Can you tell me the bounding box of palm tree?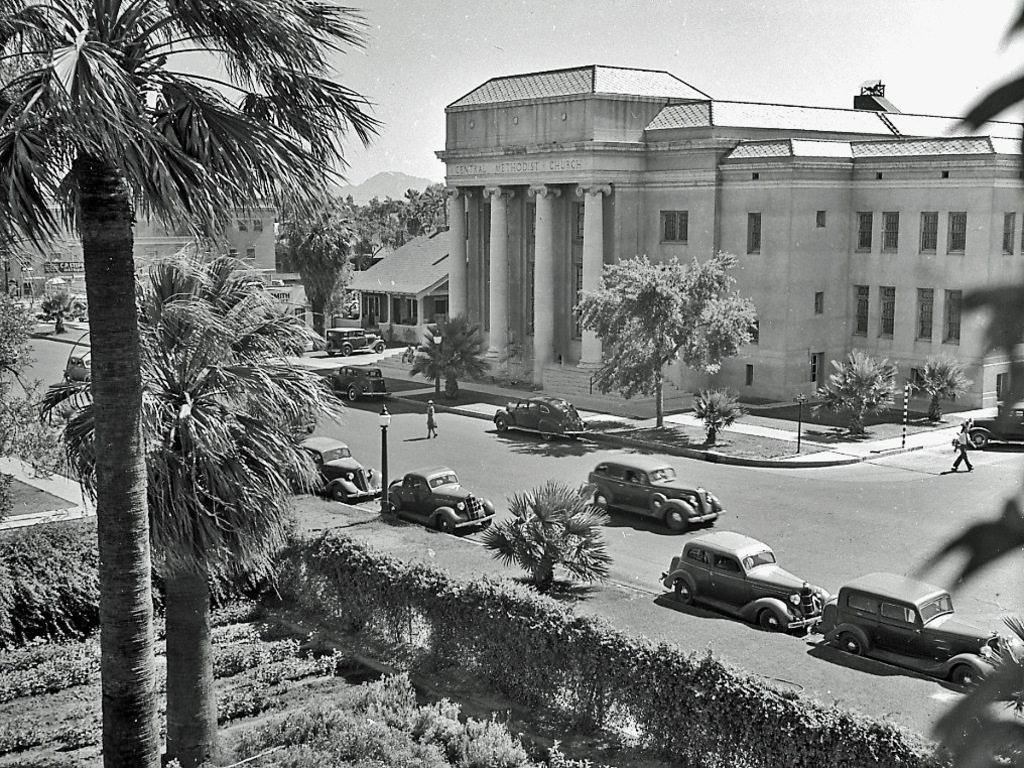
region(906, 351, 978, 422).
